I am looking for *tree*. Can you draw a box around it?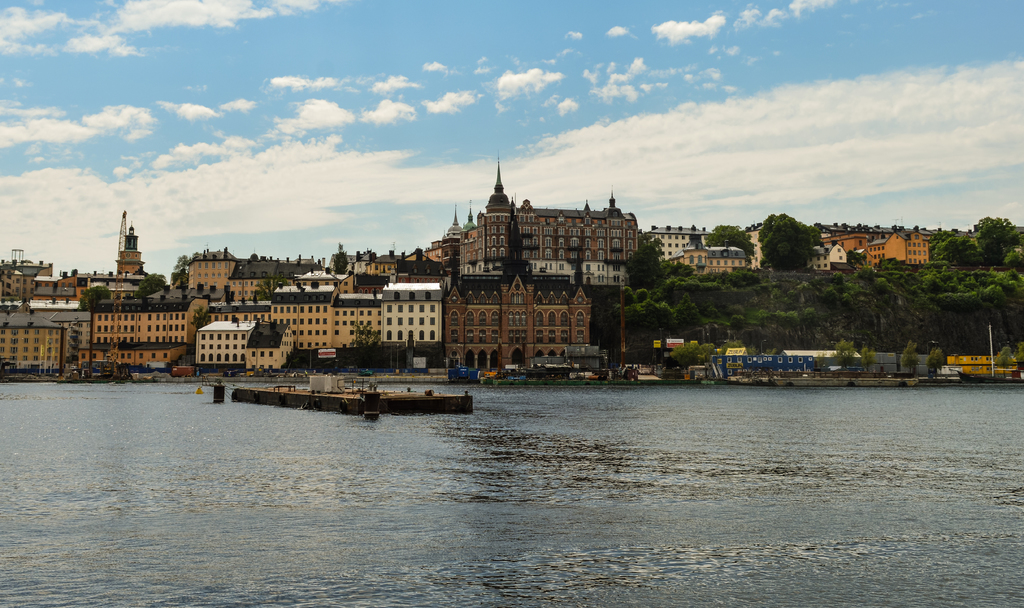
Sure, the bounding box is [left=79, top=287, right=110, bottom=313].
